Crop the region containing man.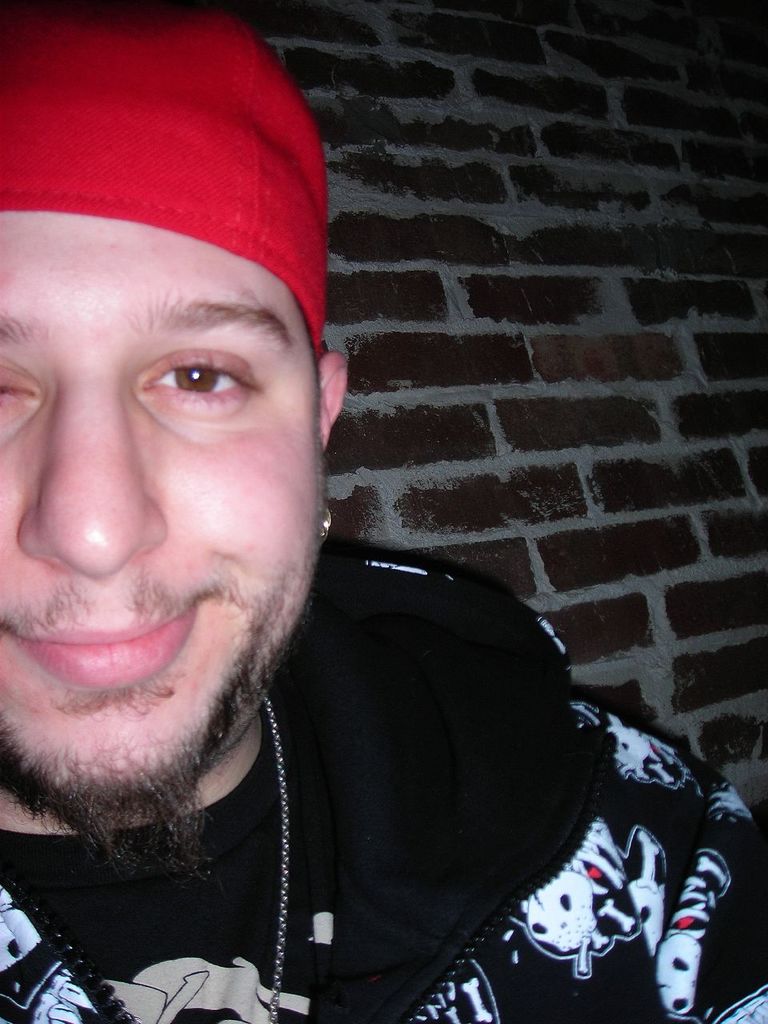
Crop region: <region>0, 0, 767, 1023</region>.
